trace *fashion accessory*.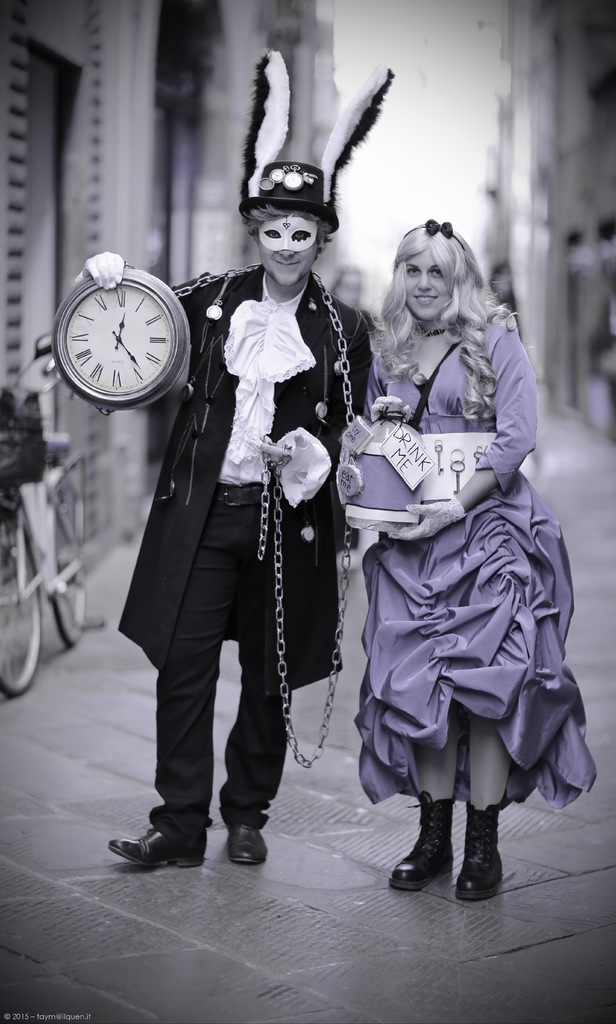
Traced to region(386, 792, 453, 892).
